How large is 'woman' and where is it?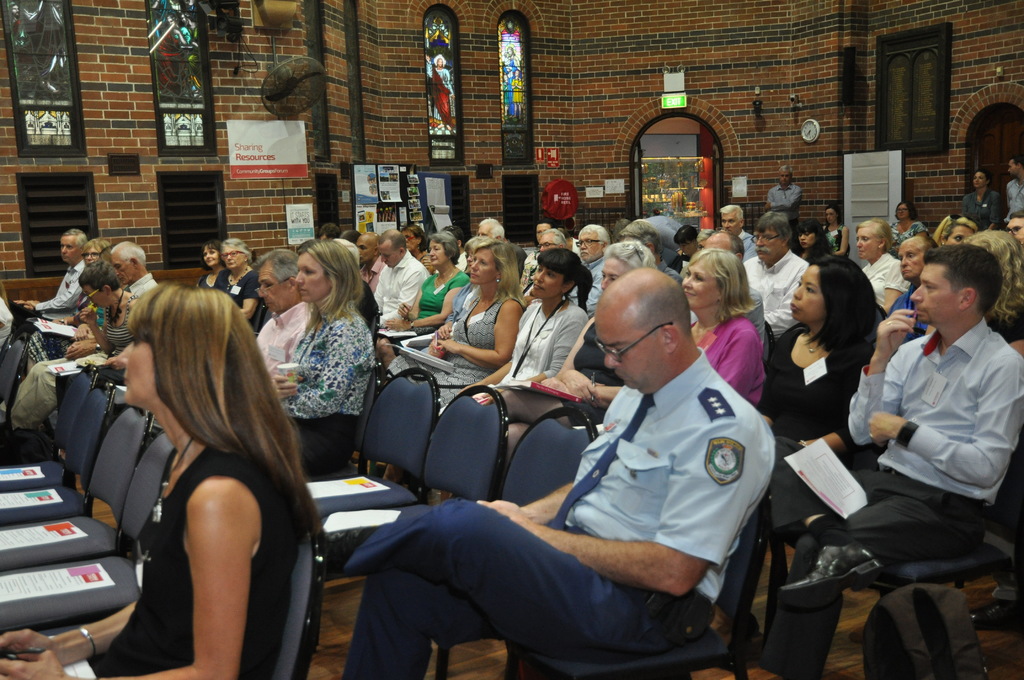
Bounding box: region(5, 260, 140, 434).
